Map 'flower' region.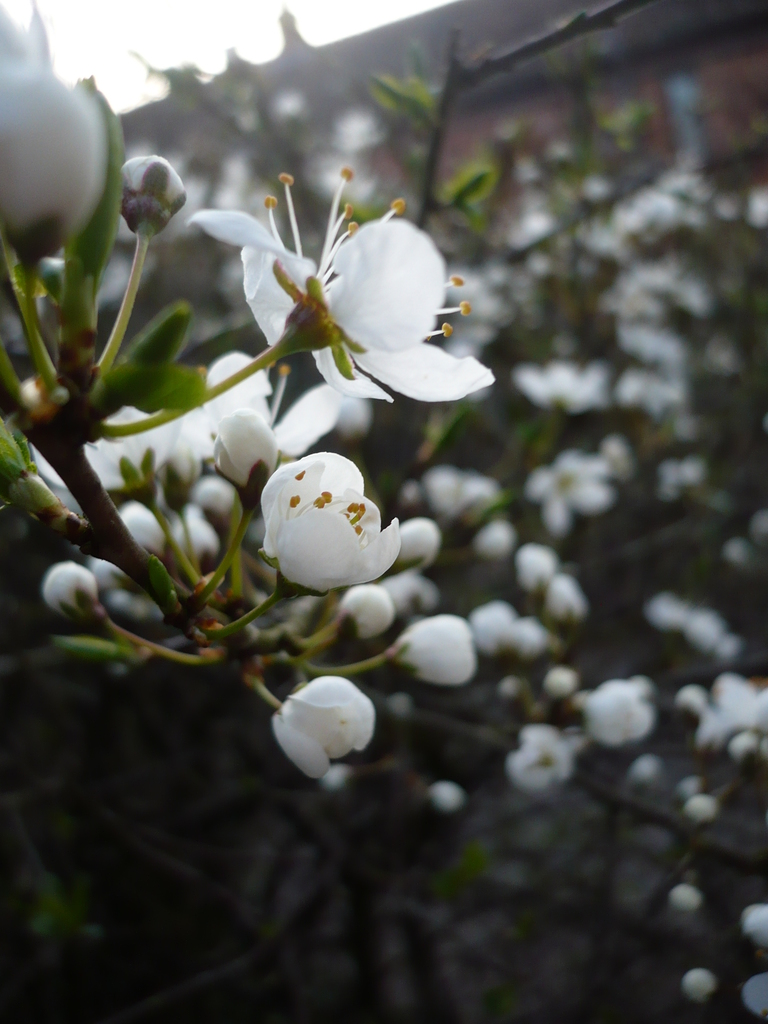
Mapped to left=200, top=164, right=480, bottom=406.
